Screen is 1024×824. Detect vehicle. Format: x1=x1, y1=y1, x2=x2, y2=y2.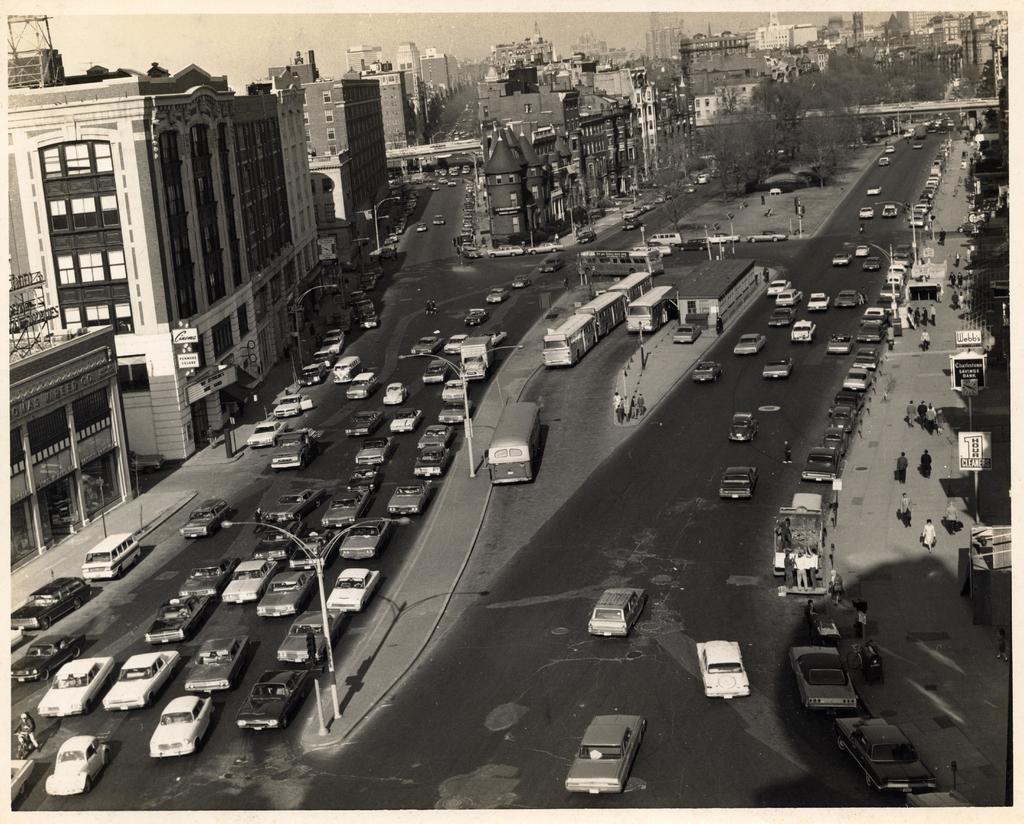
x1=546, y1=271, x2=653, y2=369.
